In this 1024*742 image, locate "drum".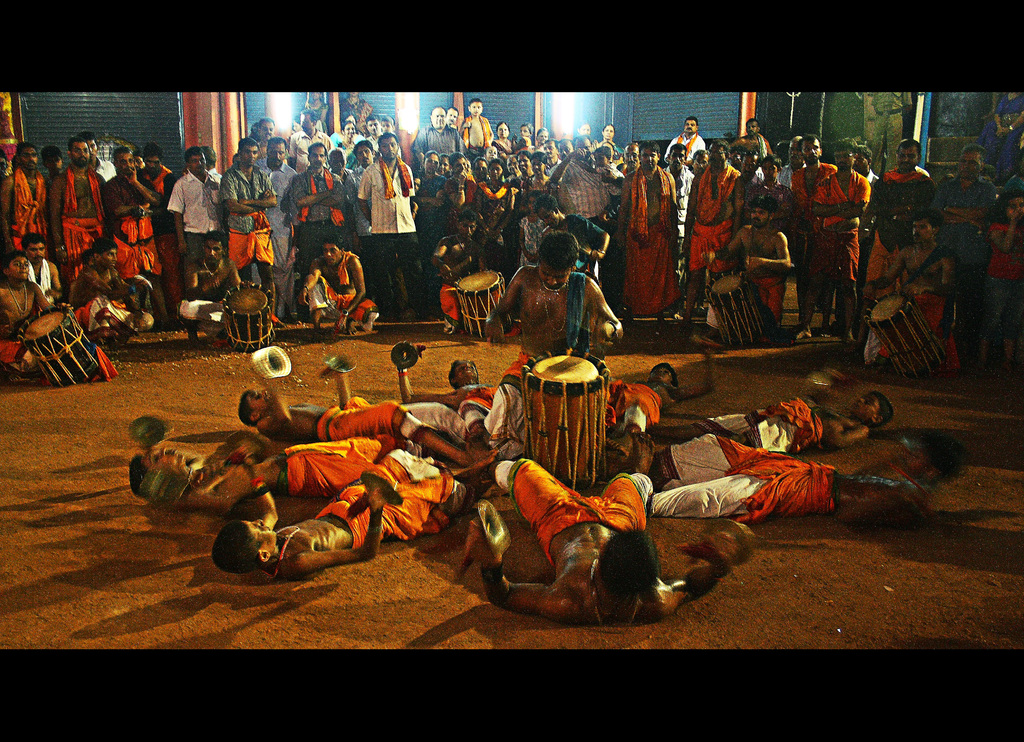
Bounding box: <bbox>865, 292, 950, 381</bbox>.
